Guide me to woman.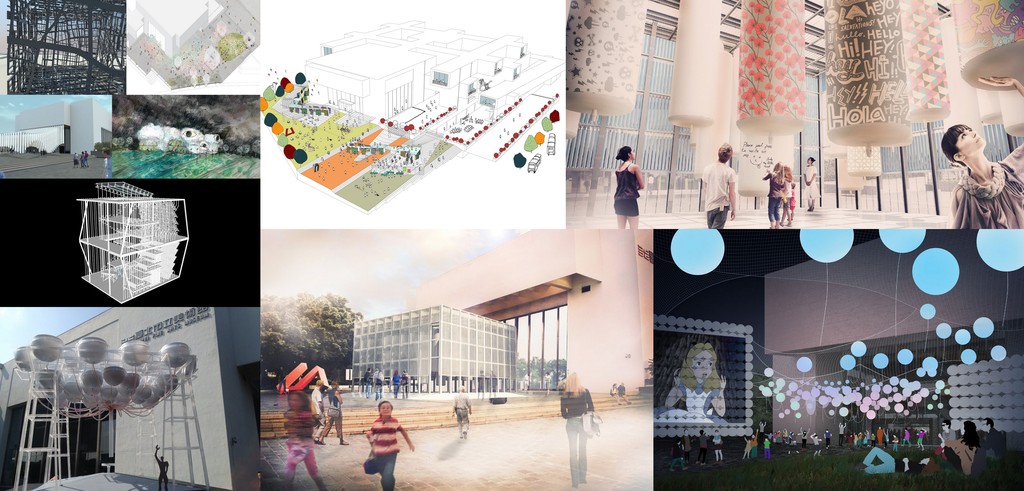
Guidance: x1=557, y1=366, x2=600, y2=483.
